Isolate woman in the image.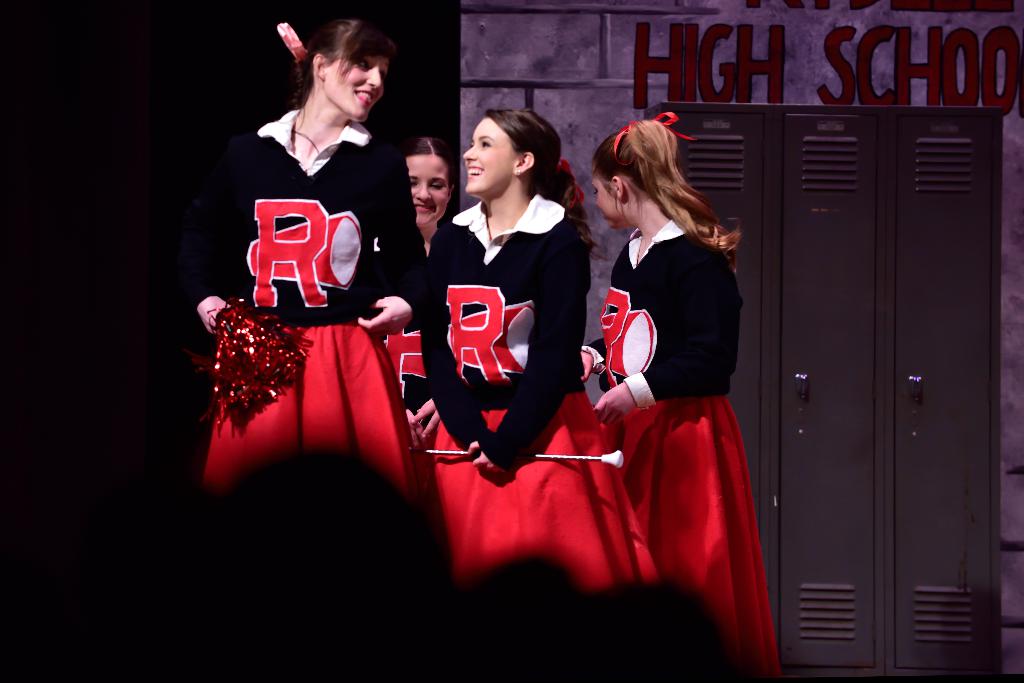
Isolated region: <box>164,19,433,546</box>.
